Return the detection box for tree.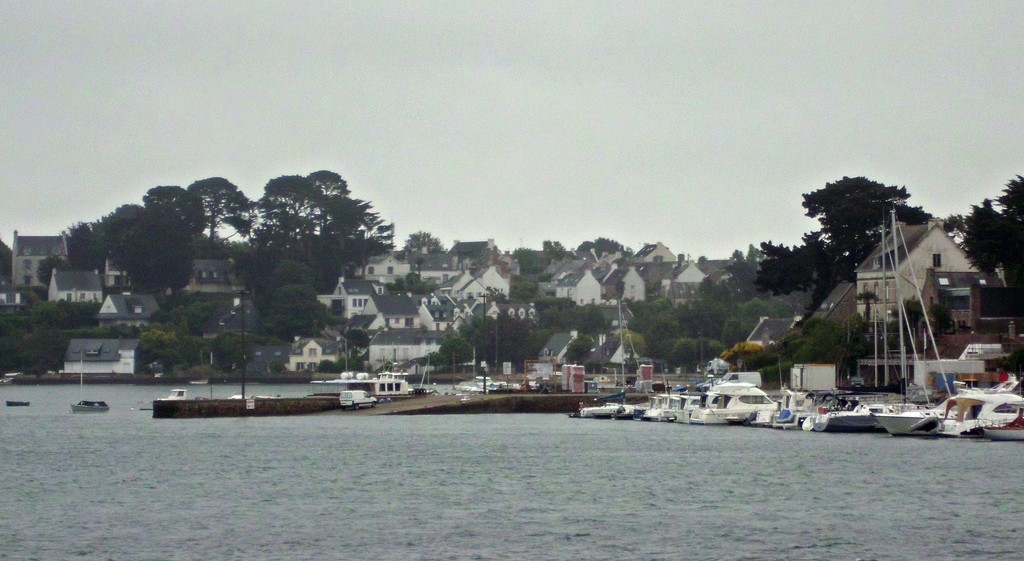
[141,184,206,234].
